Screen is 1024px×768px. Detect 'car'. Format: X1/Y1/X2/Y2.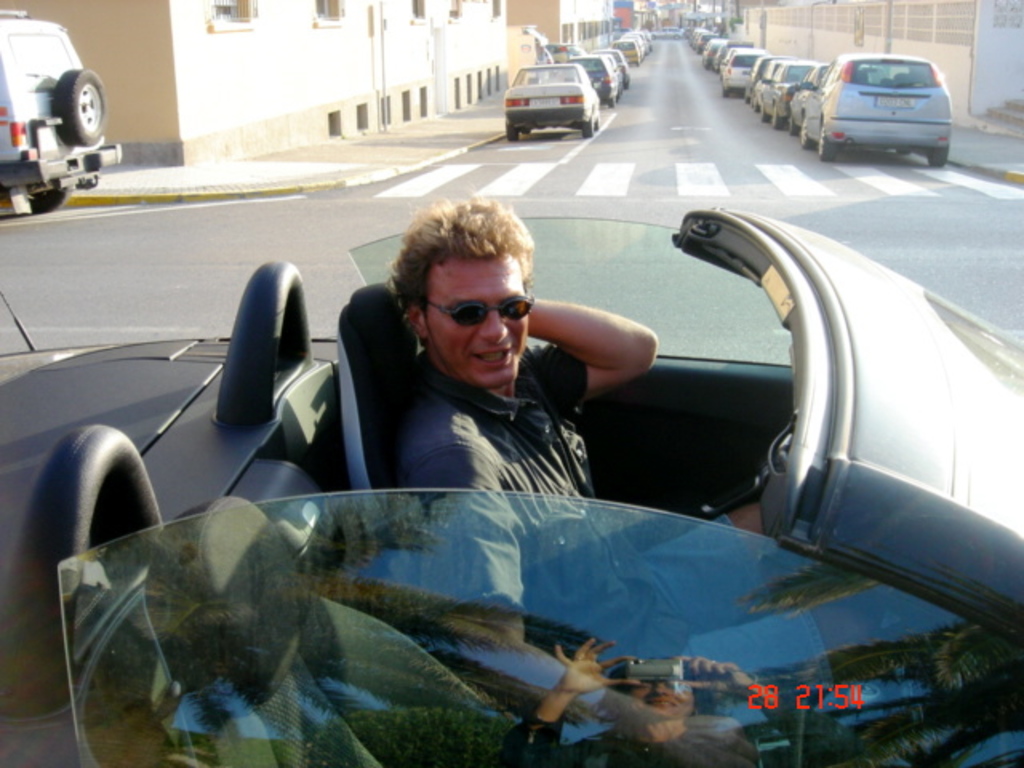
789/56/973/171.
